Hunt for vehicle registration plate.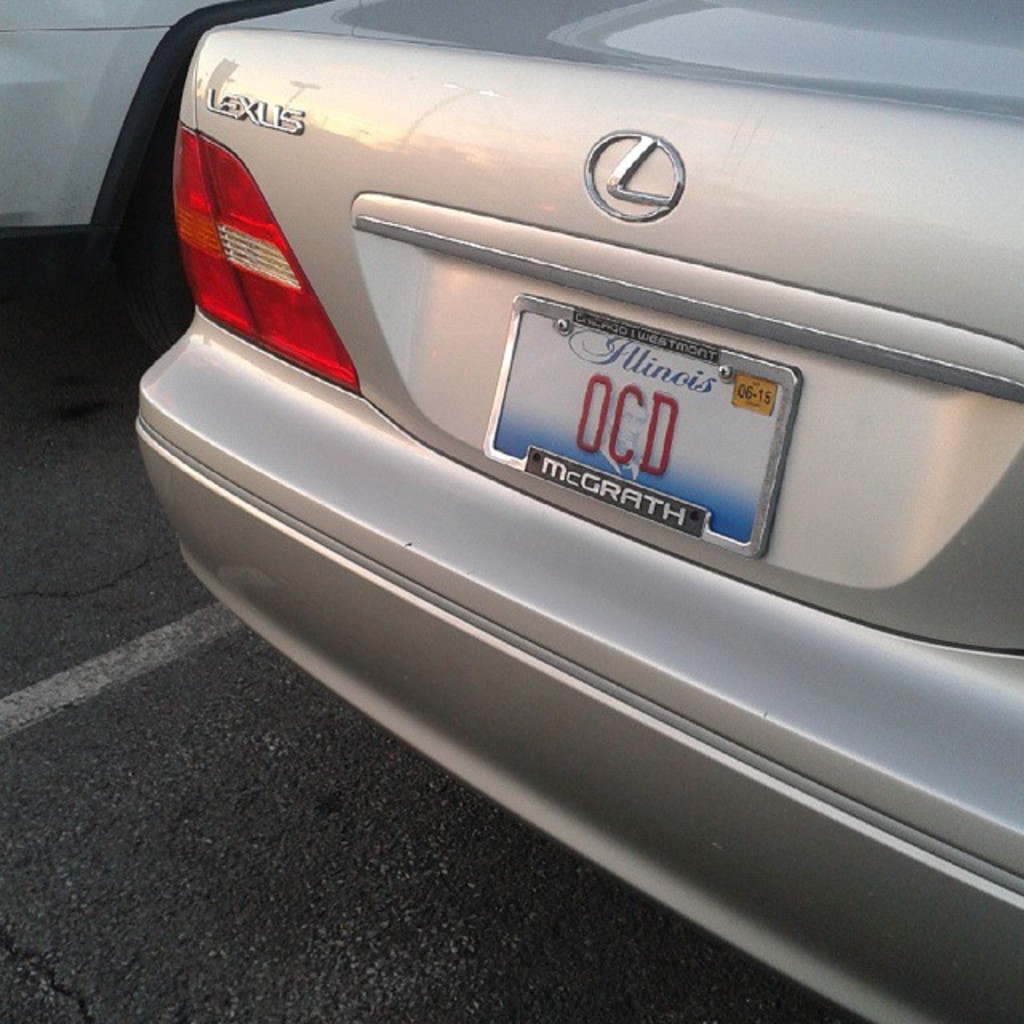
Hunted down at x1=490, y1=312, x2=774, y2=546.
